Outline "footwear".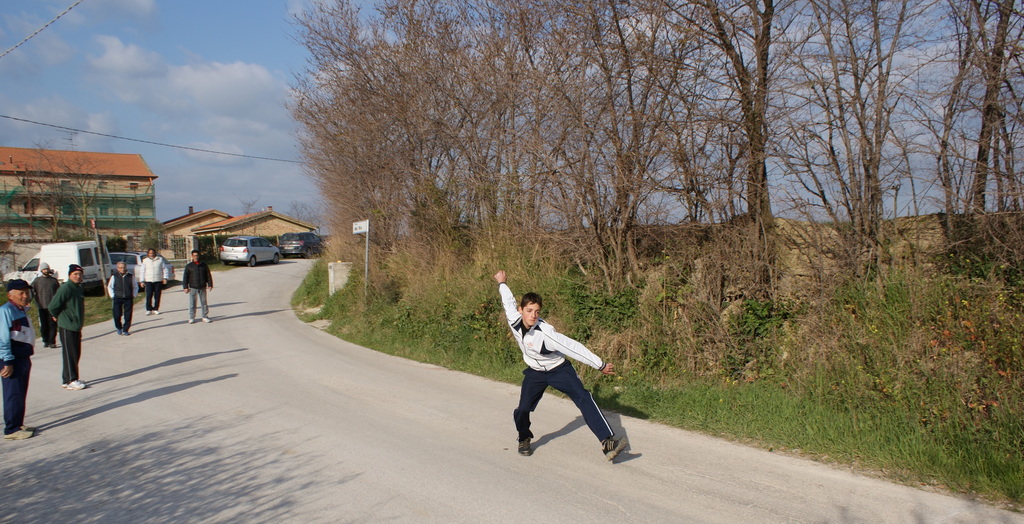
Outline: detection(154, 309, 161, 315).
